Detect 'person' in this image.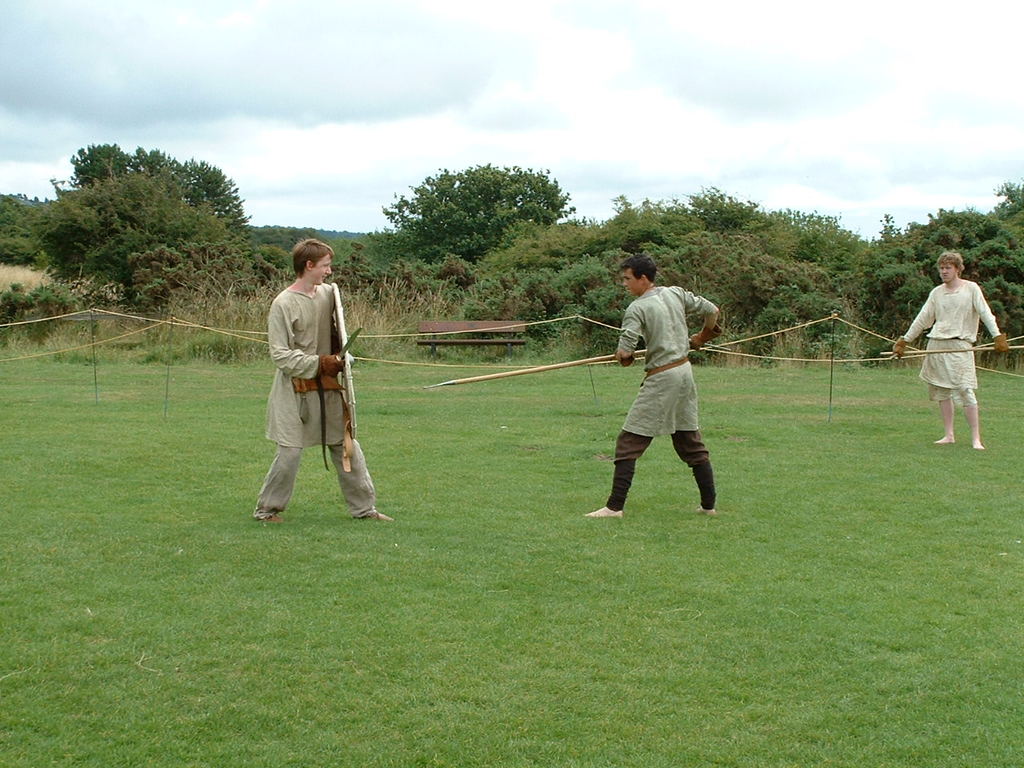
Detection: (909, 248, 998, 466).
